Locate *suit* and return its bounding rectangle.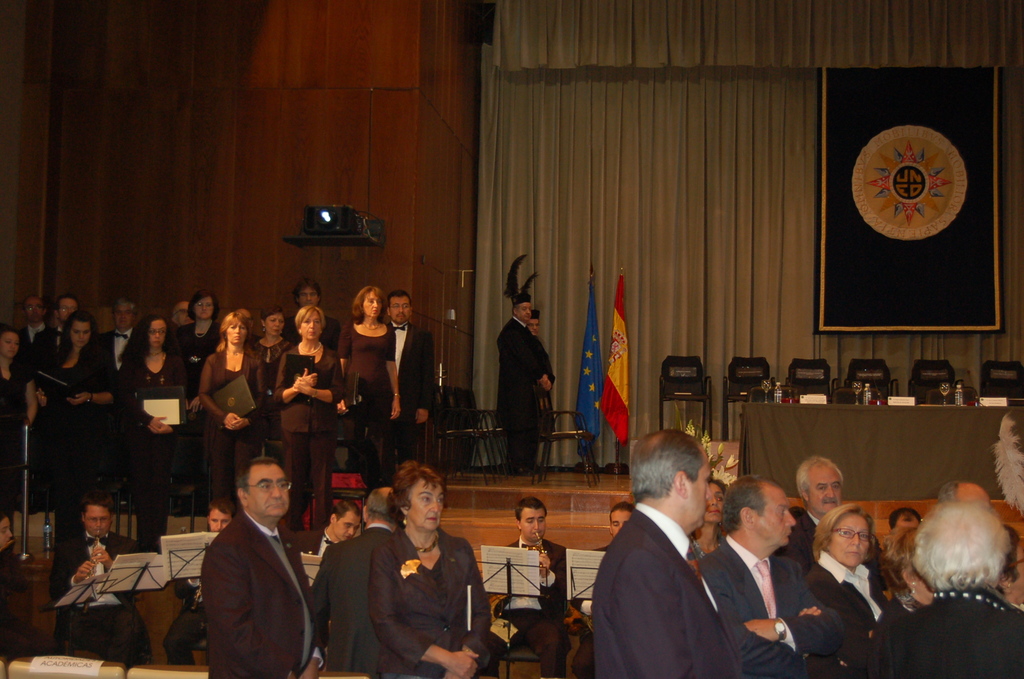
bbox(772, 507, 879, 583).
